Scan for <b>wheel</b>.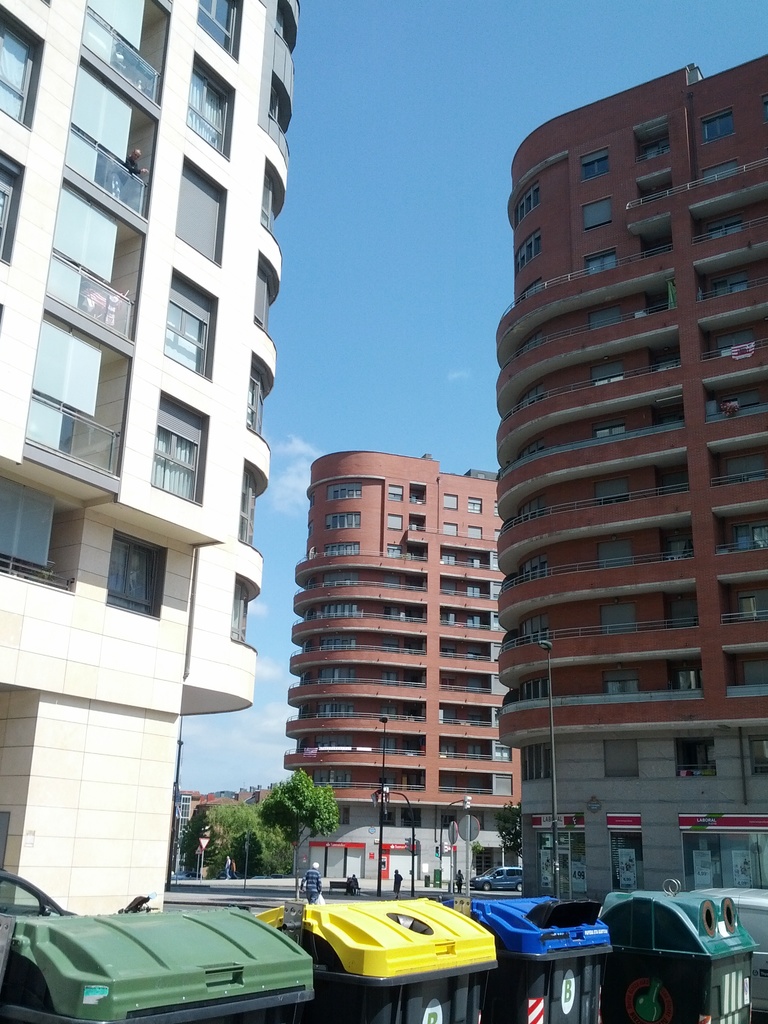
Scan result: pyautogui.locateOnScreen(482, 883, 492, 893).
